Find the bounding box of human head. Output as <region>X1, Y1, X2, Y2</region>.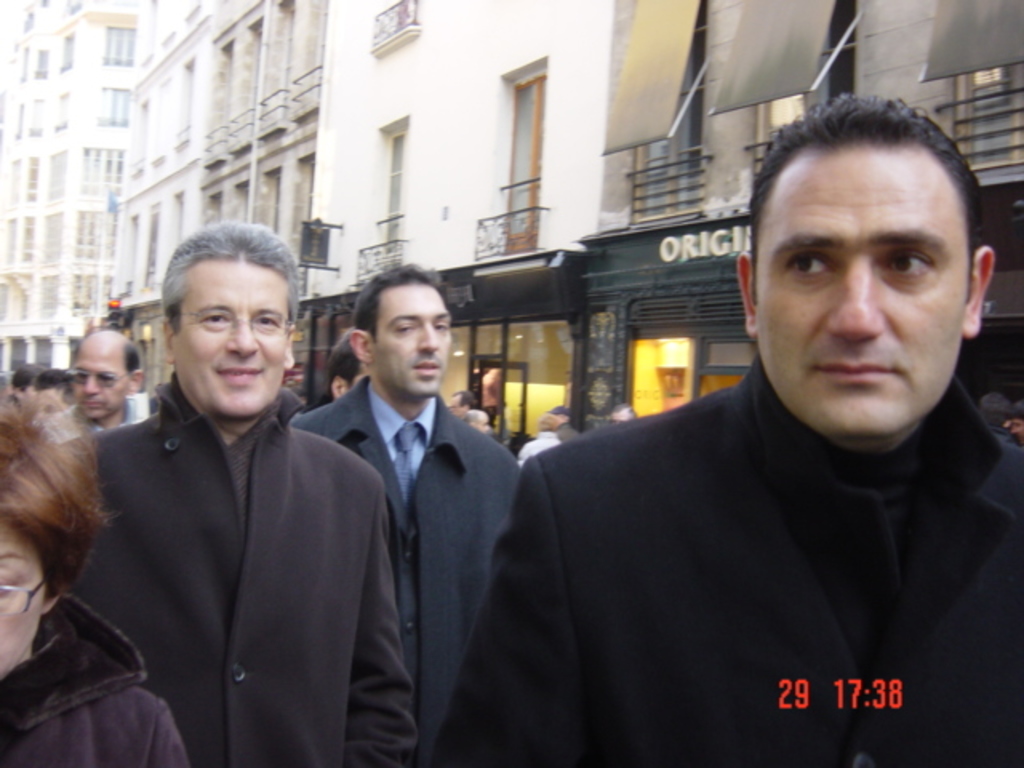
<region>330, 333, 366, 397</region>.
